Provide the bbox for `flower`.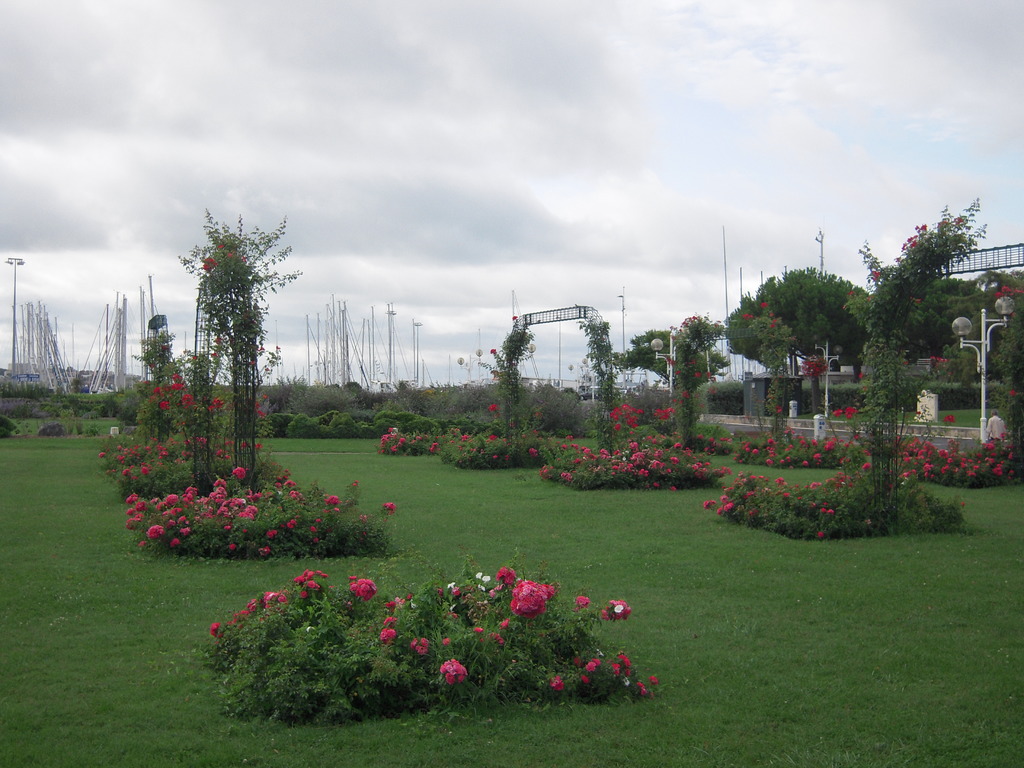
box=[751, 471, 767, 482].
